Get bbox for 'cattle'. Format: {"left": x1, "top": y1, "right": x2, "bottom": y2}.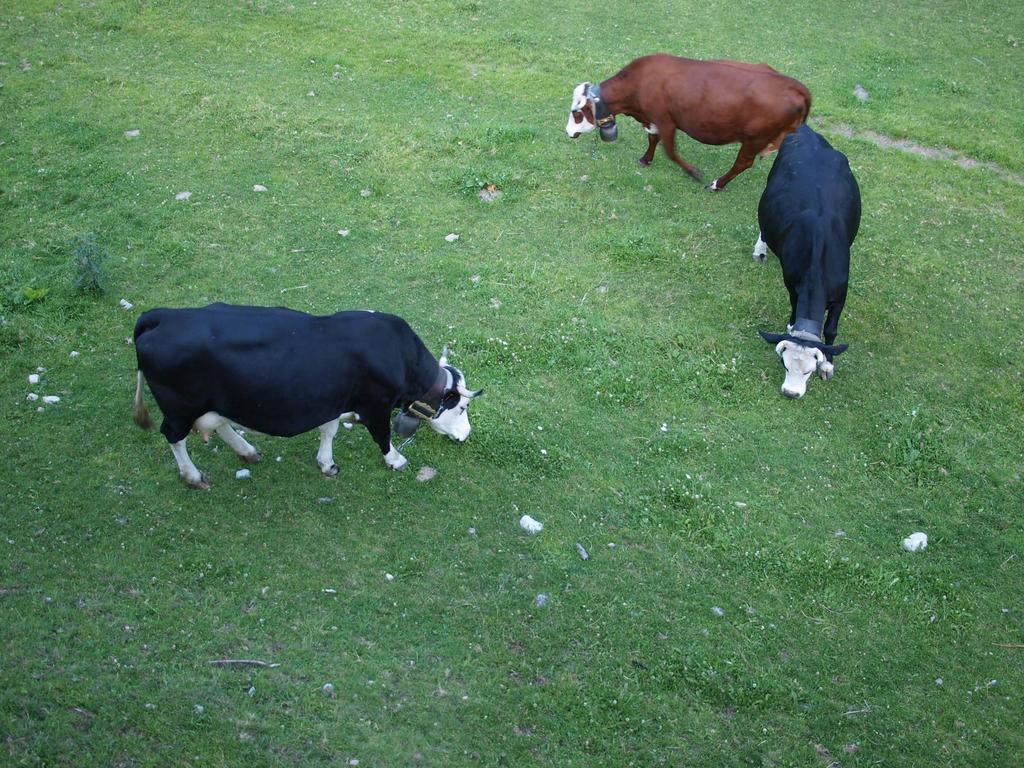
{"left": 751, "top": 124, "right": 867, "bottom": 399}.
